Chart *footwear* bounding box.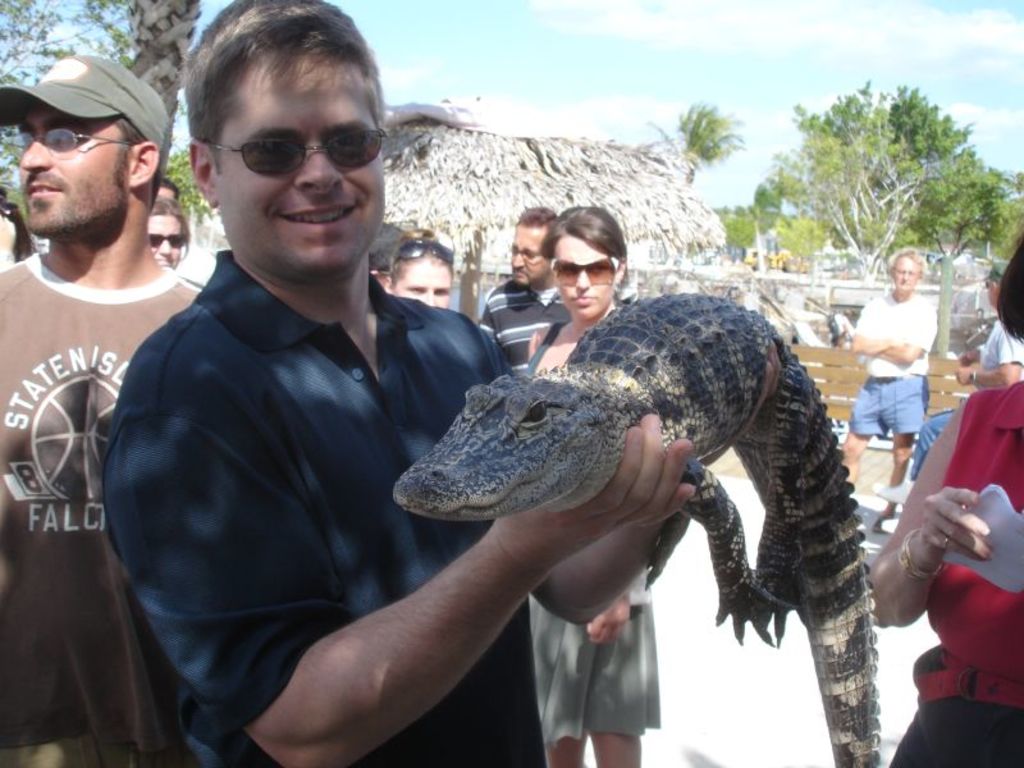
Charted: {"x1": 870, "y1": 474, "x2": 915, "y2": 509}.
